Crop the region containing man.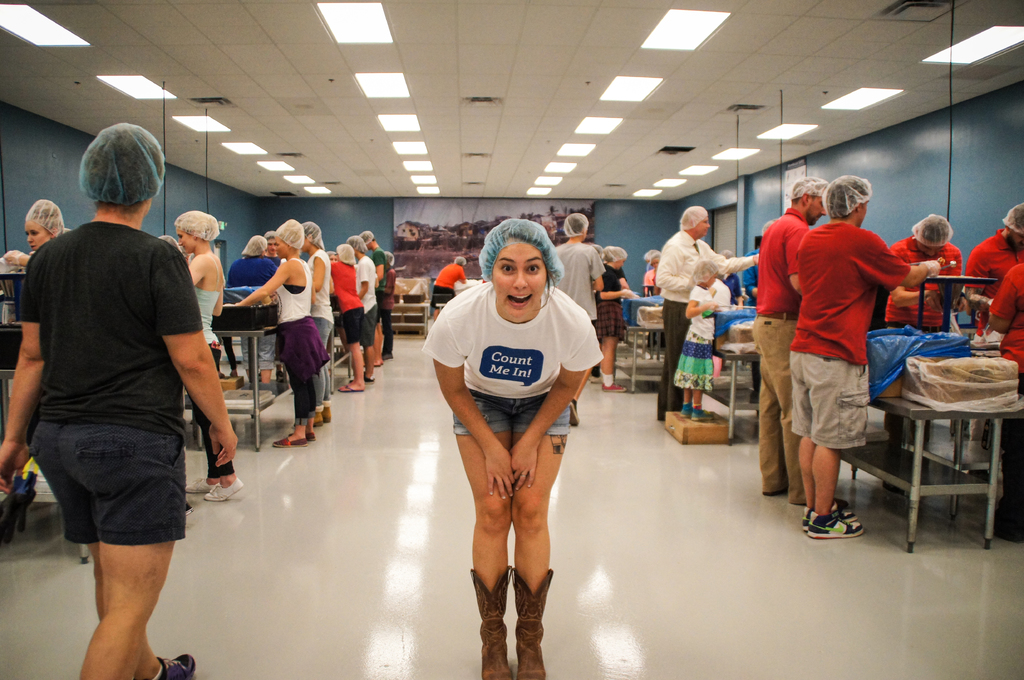
Crop region: [757,176,827,507].
